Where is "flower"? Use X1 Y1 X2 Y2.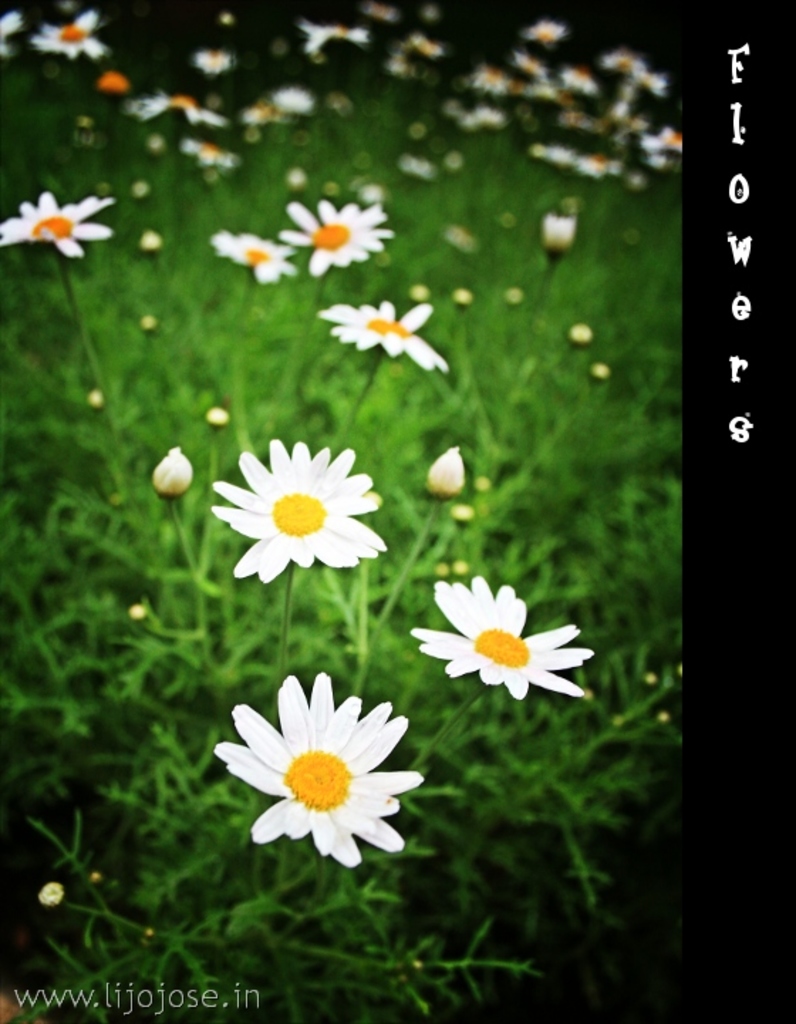
27 872 63 913.
